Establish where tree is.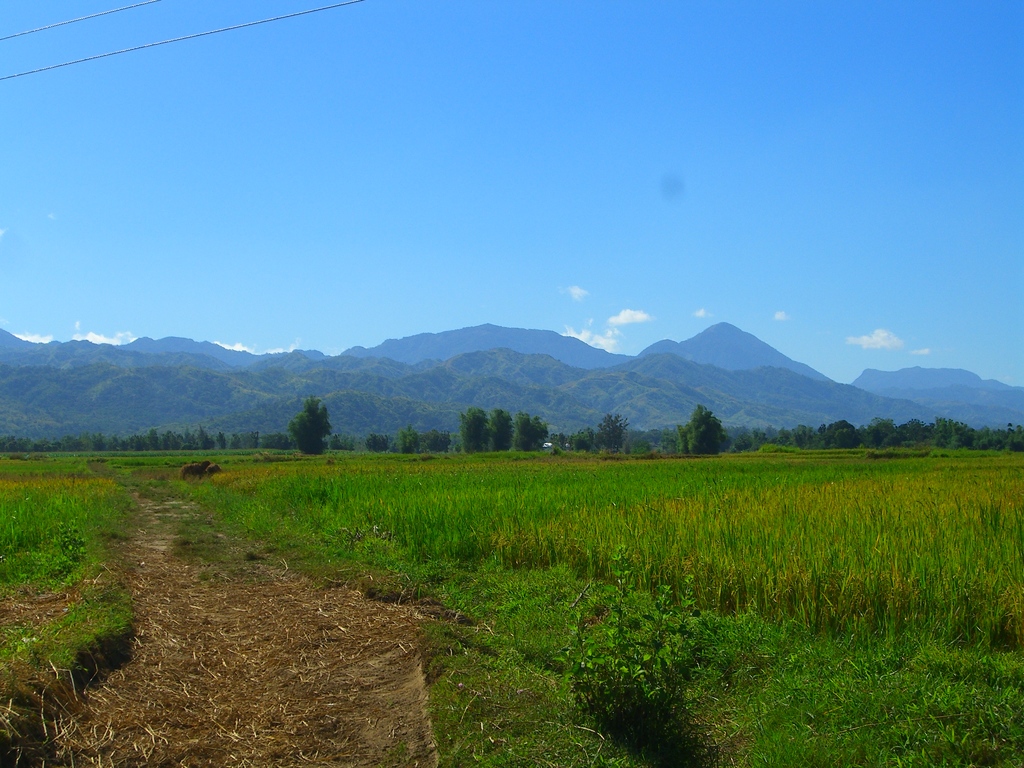
Established at region(860, 412, 901, 452).
